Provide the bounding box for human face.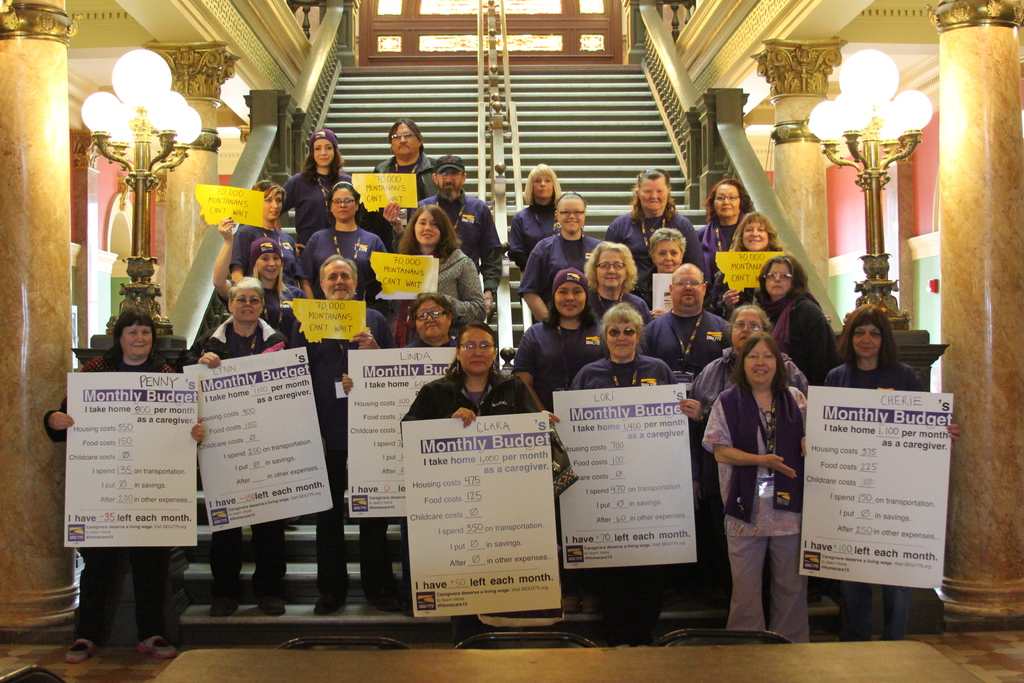
[left=846, top=324, right=885, bottom=359].
